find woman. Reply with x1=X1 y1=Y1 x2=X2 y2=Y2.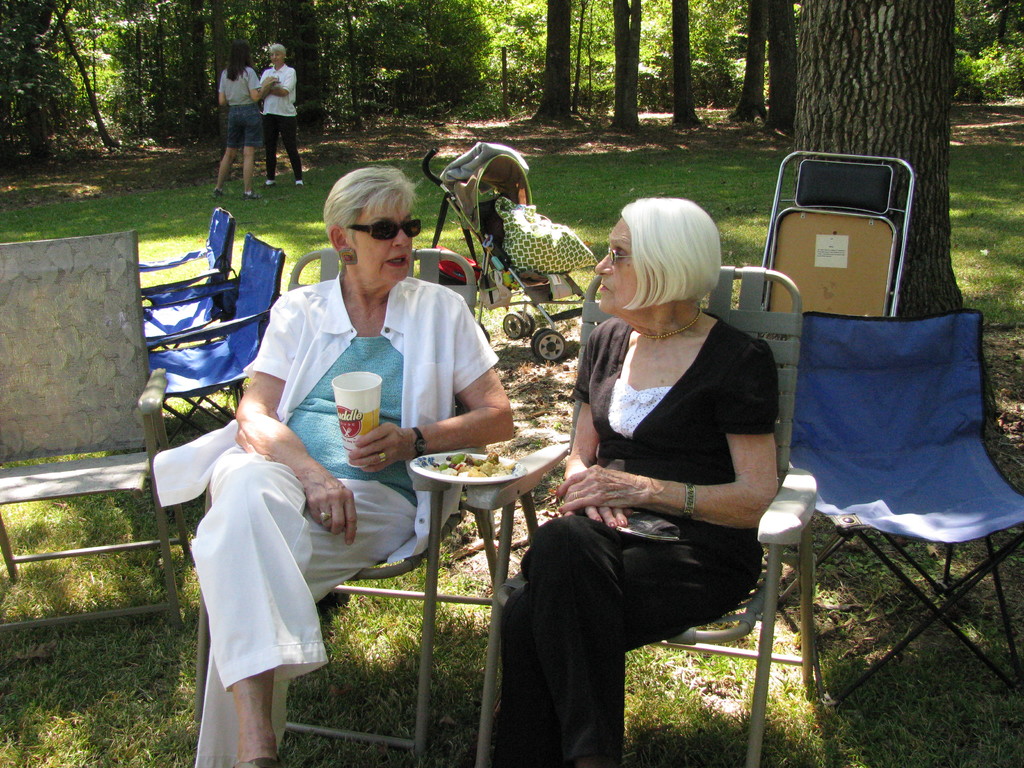
x1=153 y1=161 x2=524 y2=767.
